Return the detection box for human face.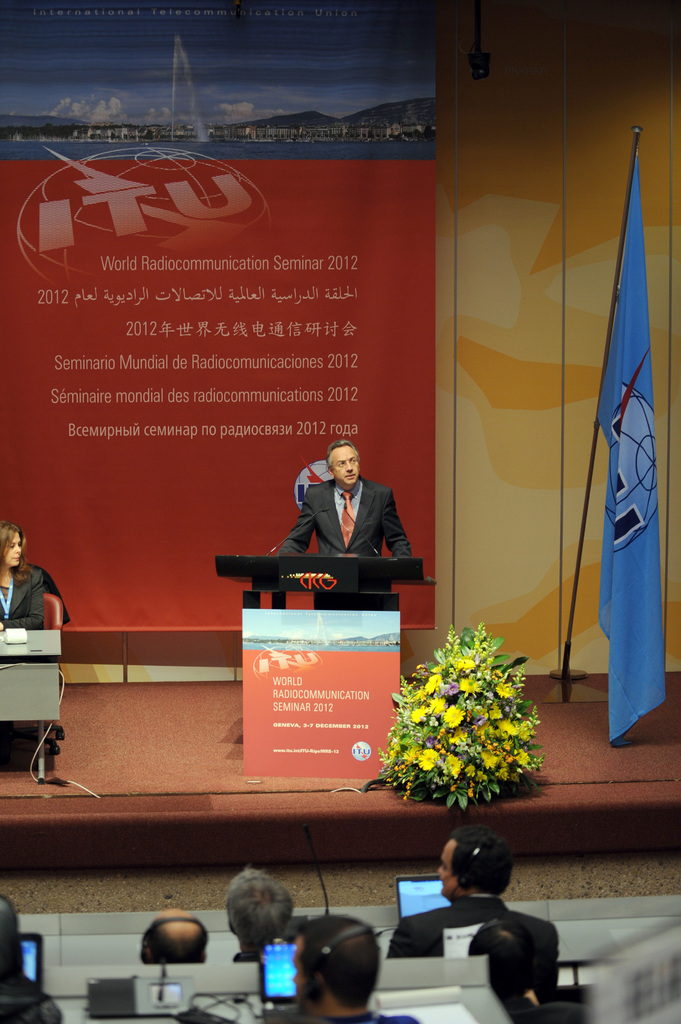
detection(429, 836, 460, 909).
